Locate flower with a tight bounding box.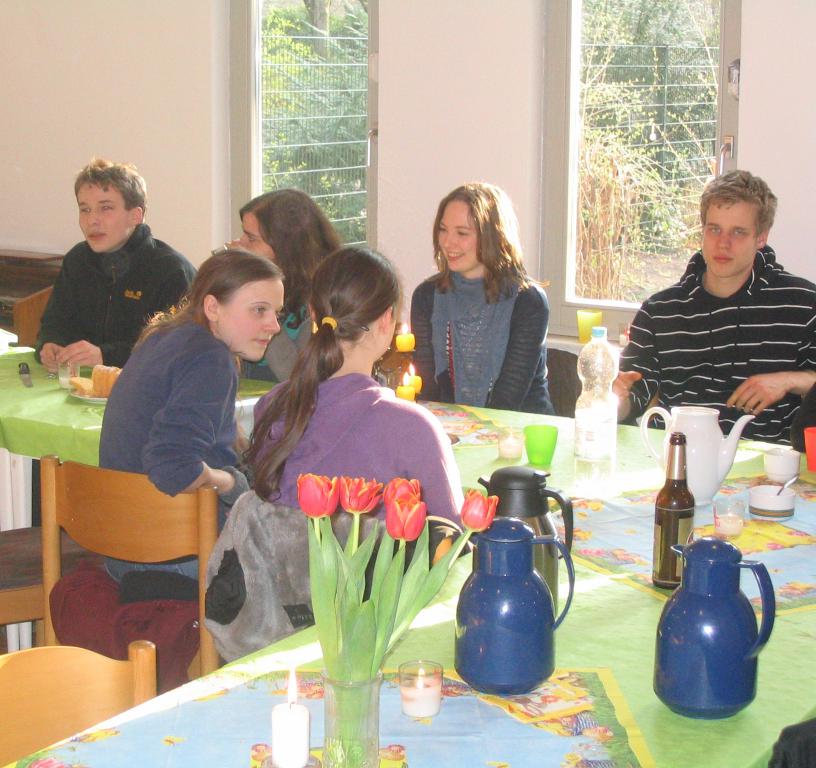
<box>295,471,340,517</box>.
